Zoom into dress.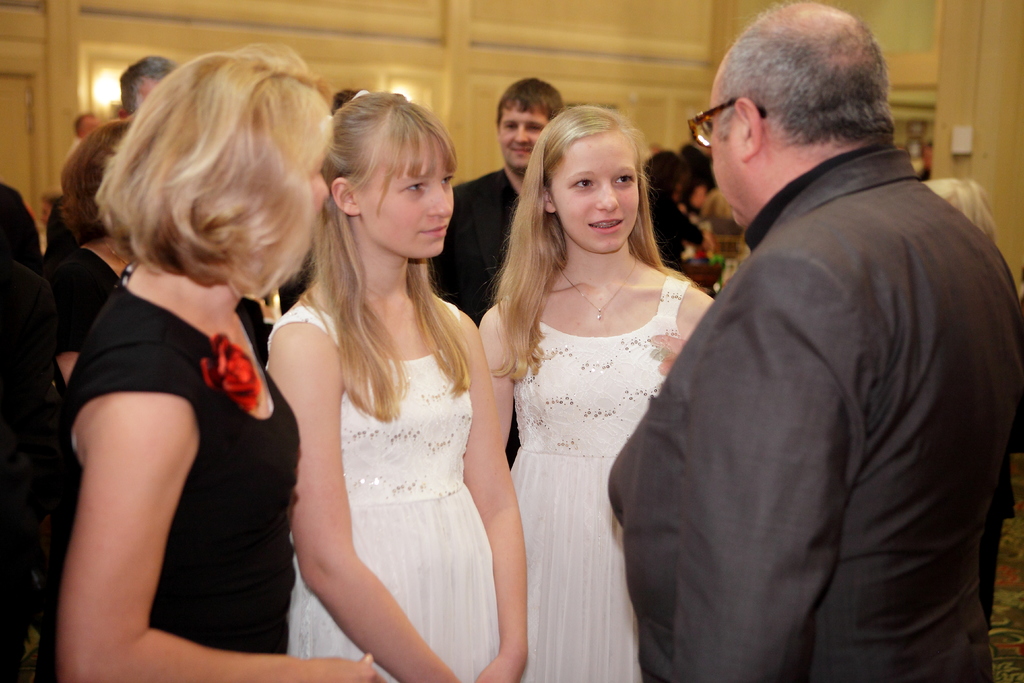
Zoom target: region(468, 264, 714, 675).
